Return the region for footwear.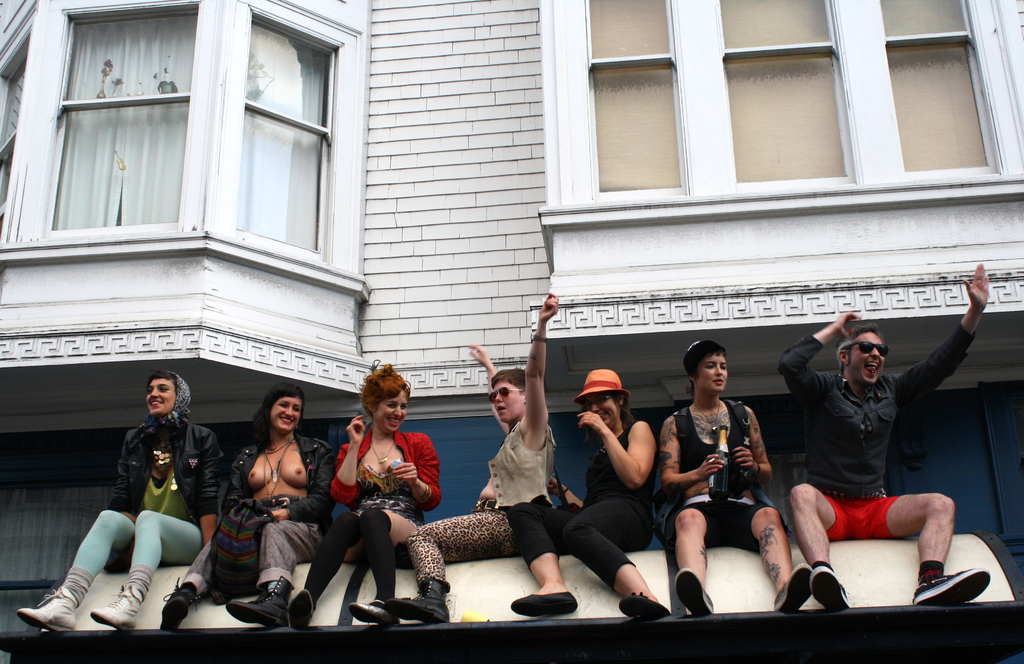
bbox=[289, 583, 321, 631].
